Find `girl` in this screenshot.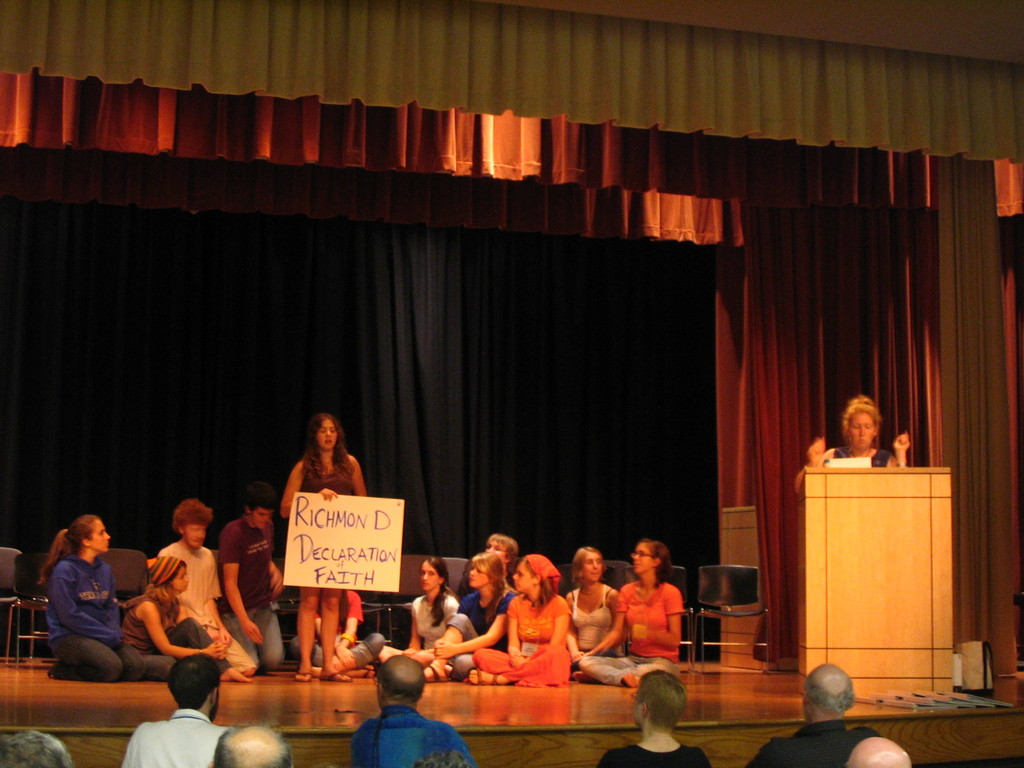
The bounding box for `girl` is pyautogui.locateOnScreen(554, 547, 627, 680).
